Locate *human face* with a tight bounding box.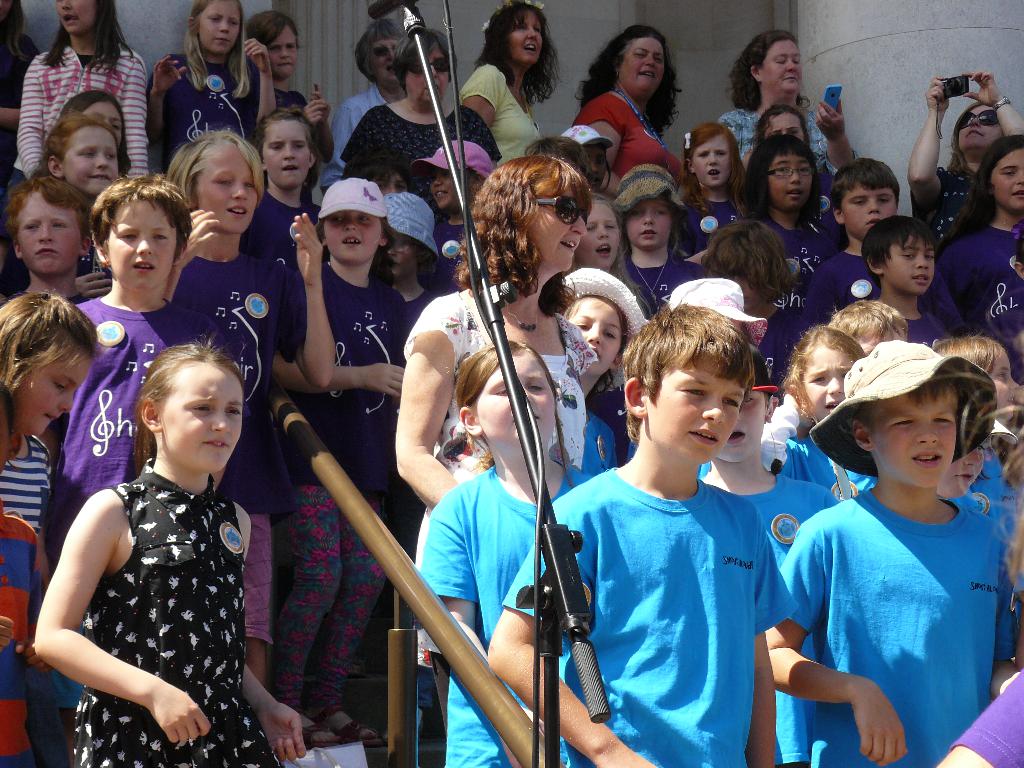
rect(266, 31, 297, 78).
